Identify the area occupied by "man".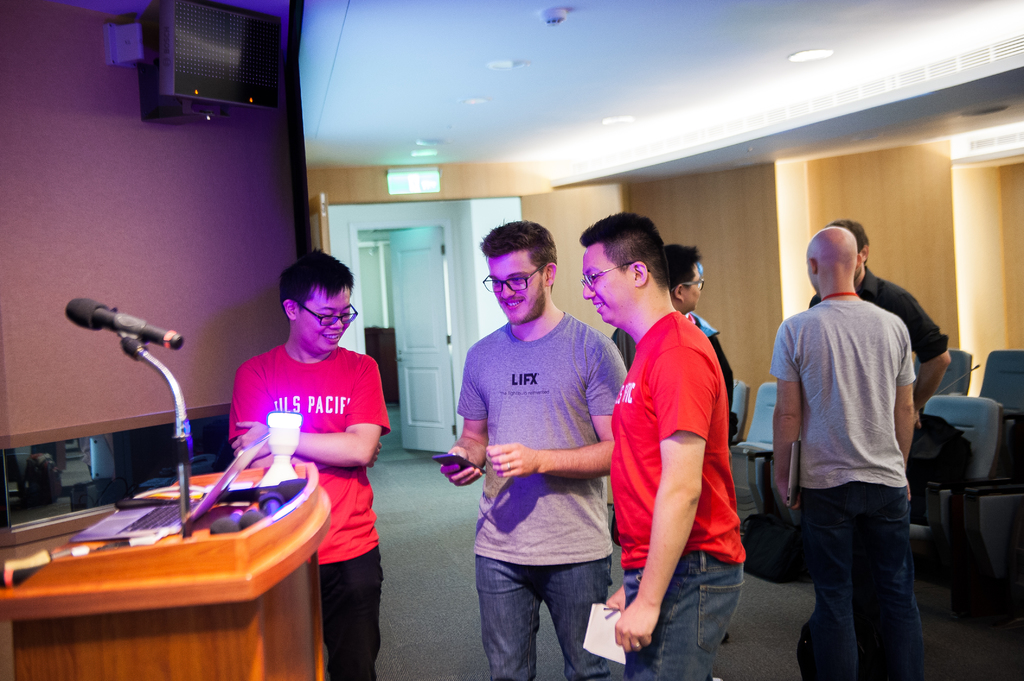
Area: box(611, 241, 739, 415).
